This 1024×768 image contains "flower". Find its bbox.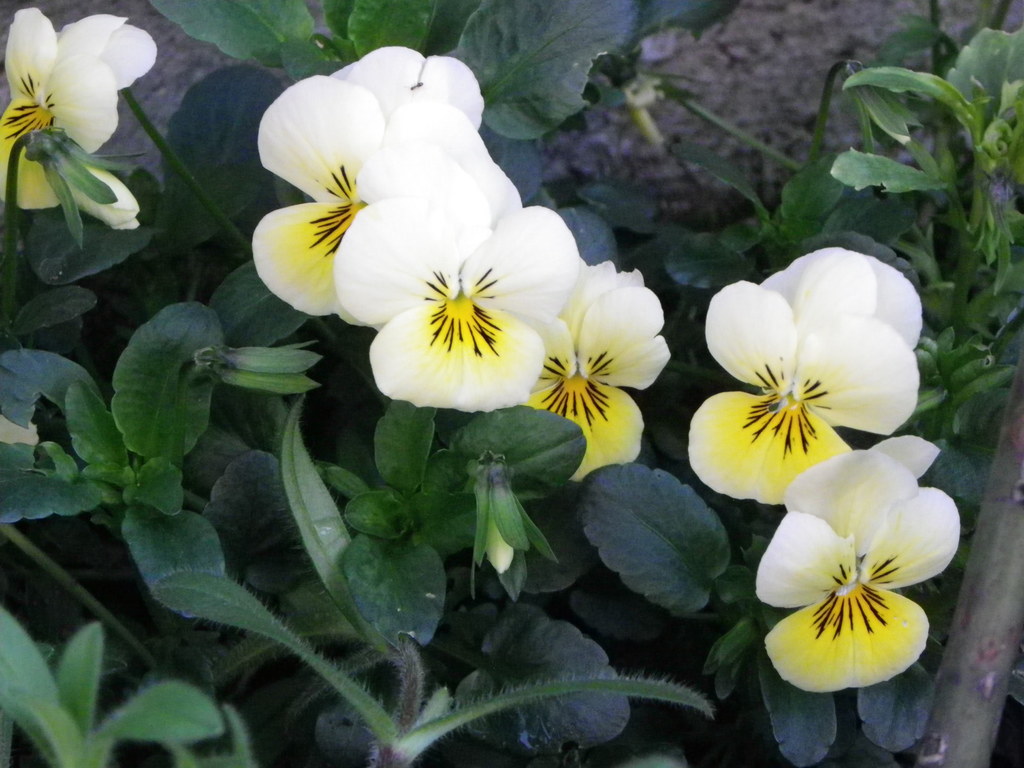
locate(509, 292, 670, 495).
